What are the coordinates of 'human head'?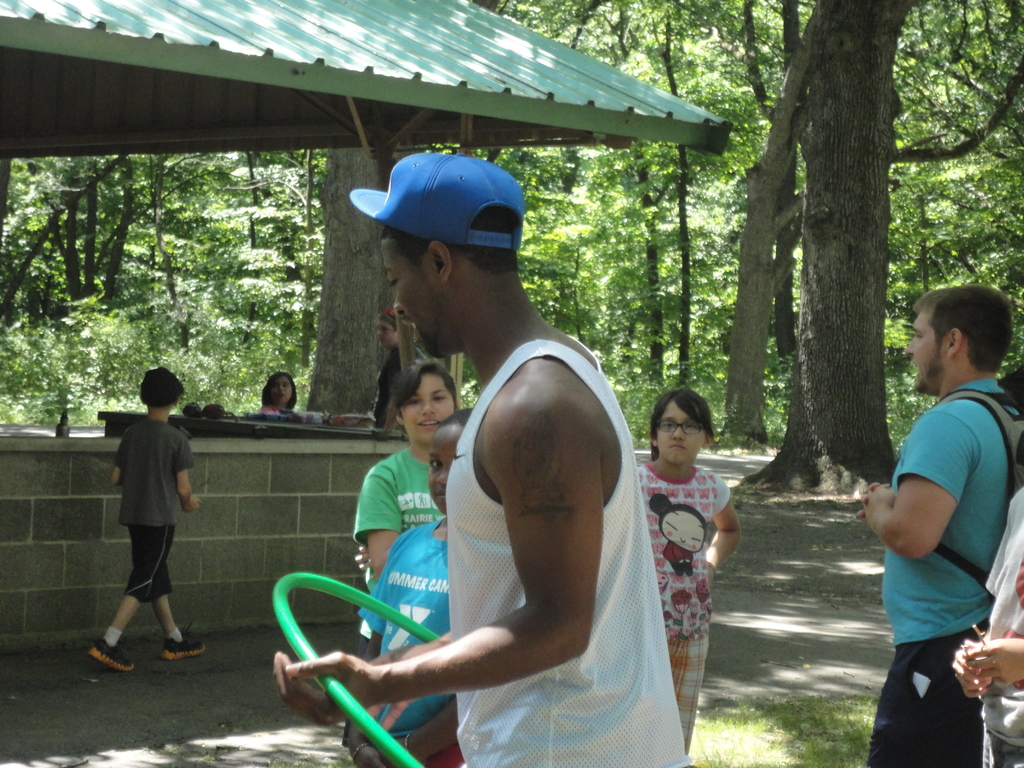
box=[377, 309, 419, 352].
